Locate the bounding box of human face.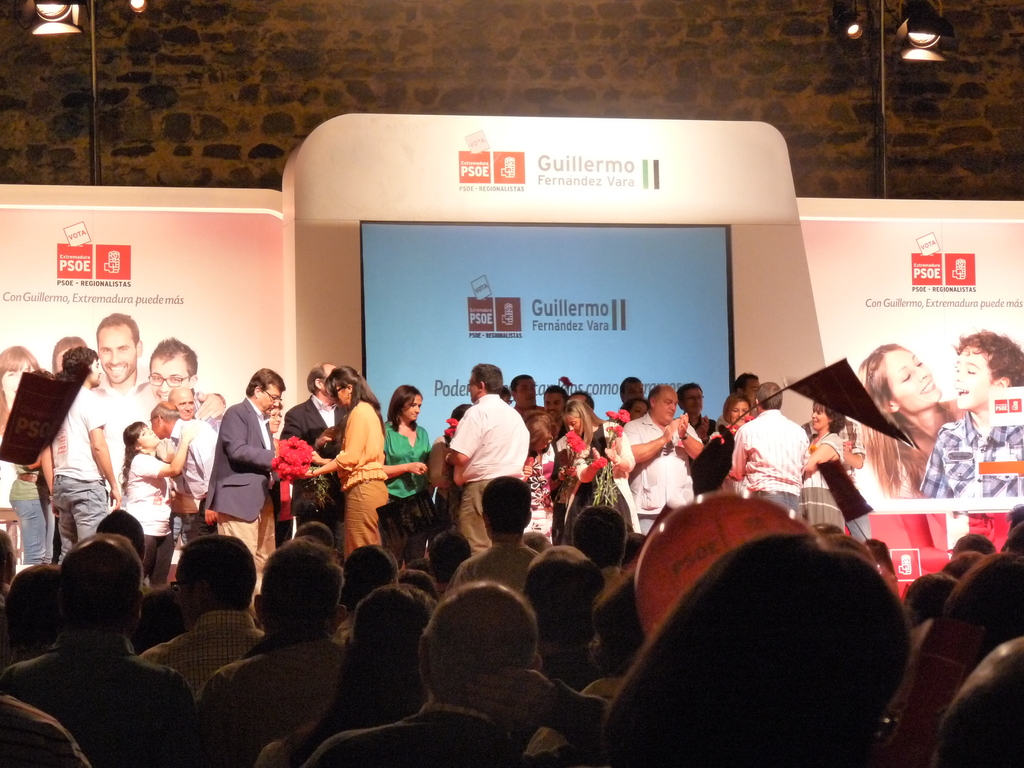
Bounding box: pyautogui.locateOnScreen(3, 367, 37, 399).
